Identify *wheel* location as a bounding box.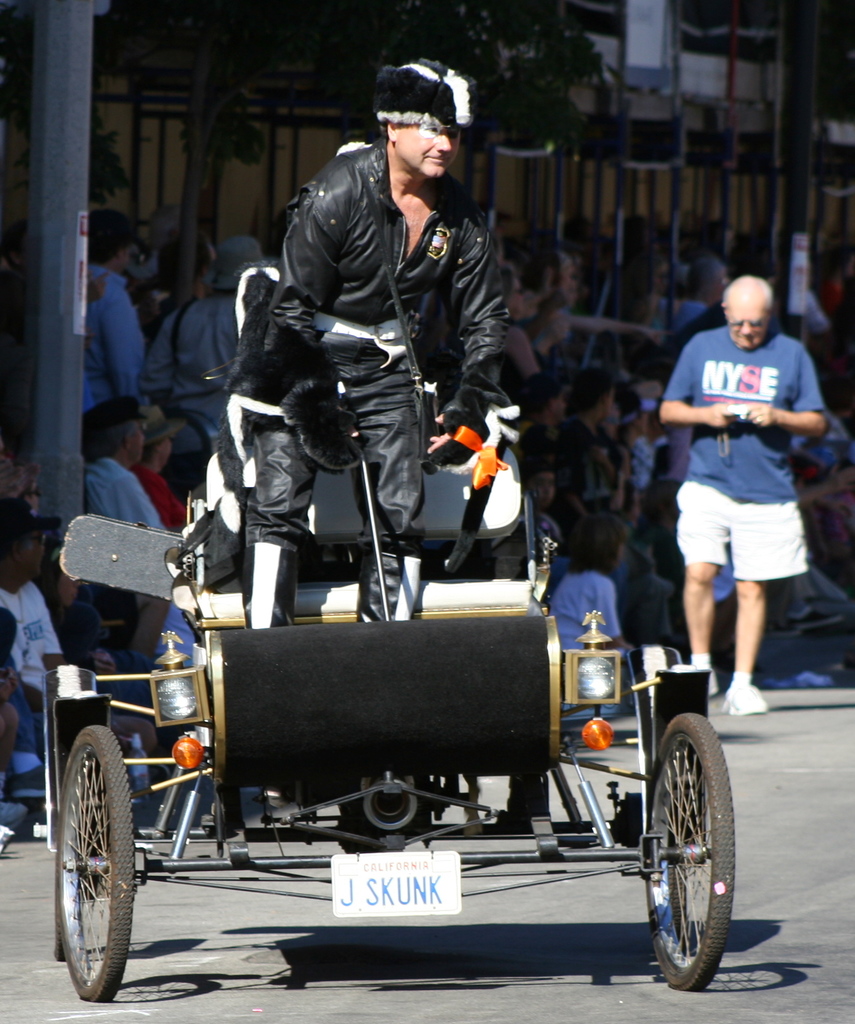
56,913,68,961.
